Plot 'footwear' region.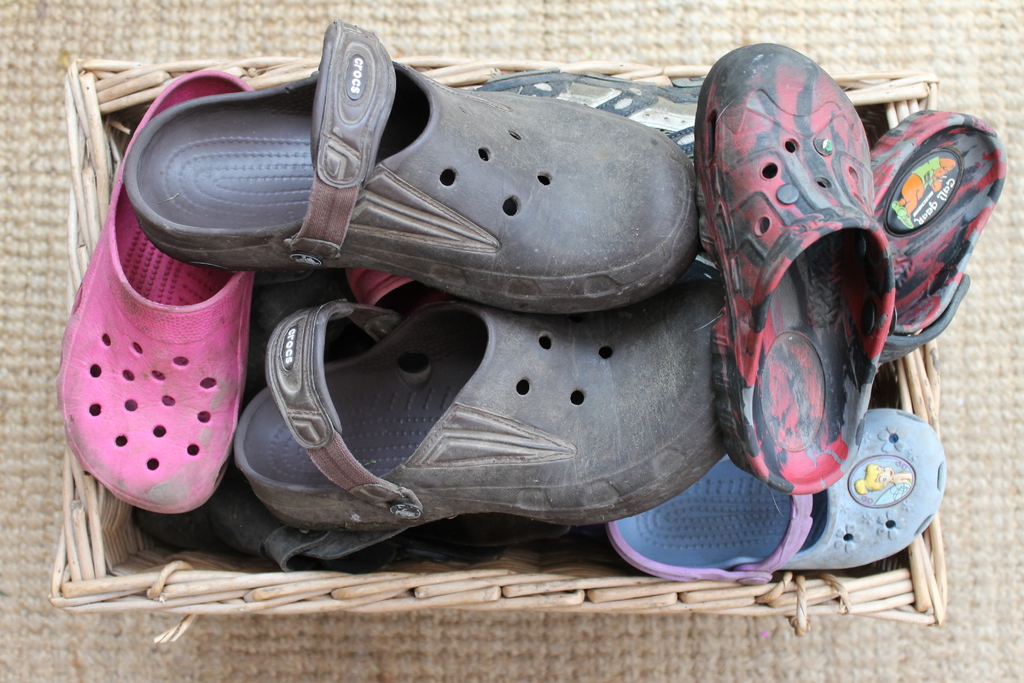
Plotted at [left=704, top=27, right=947, bottom=531].
